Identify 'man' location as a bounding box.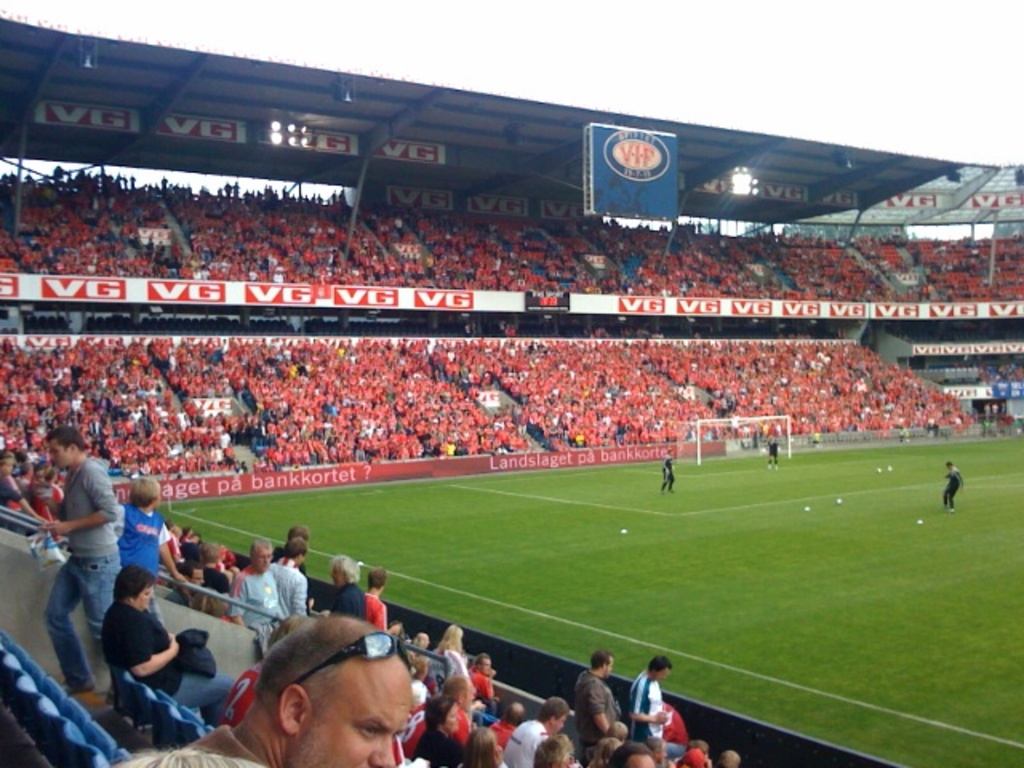
region(26, 427, 136, 699).
